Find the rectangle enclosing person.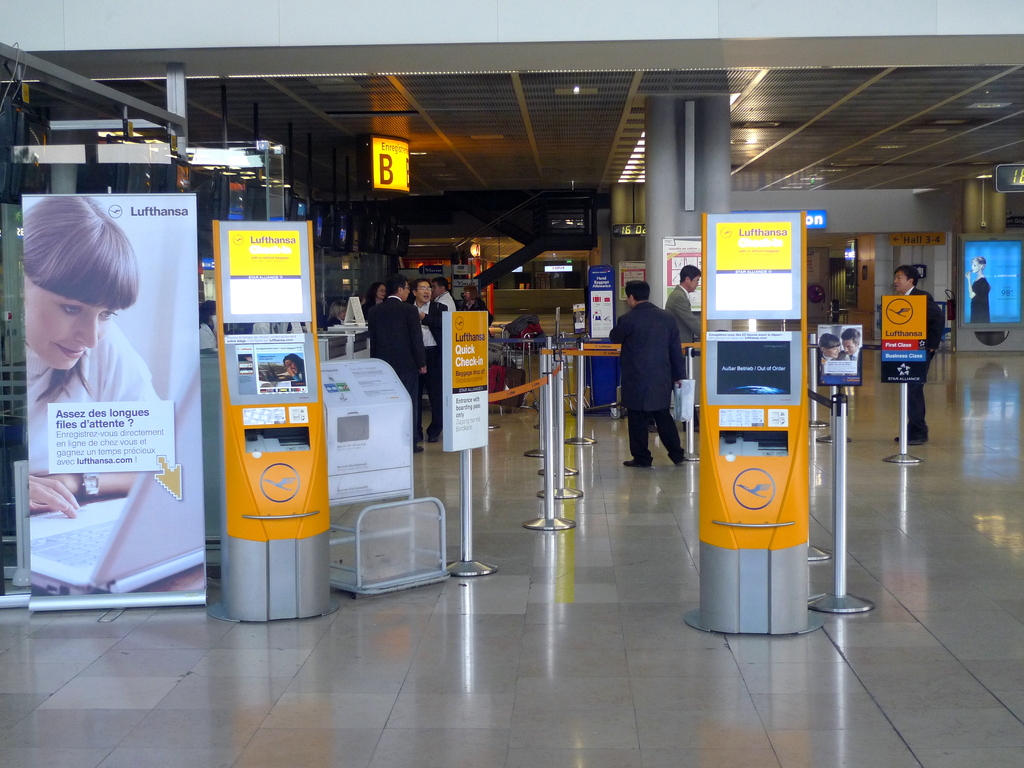
box(201, 299, 214, 346).
